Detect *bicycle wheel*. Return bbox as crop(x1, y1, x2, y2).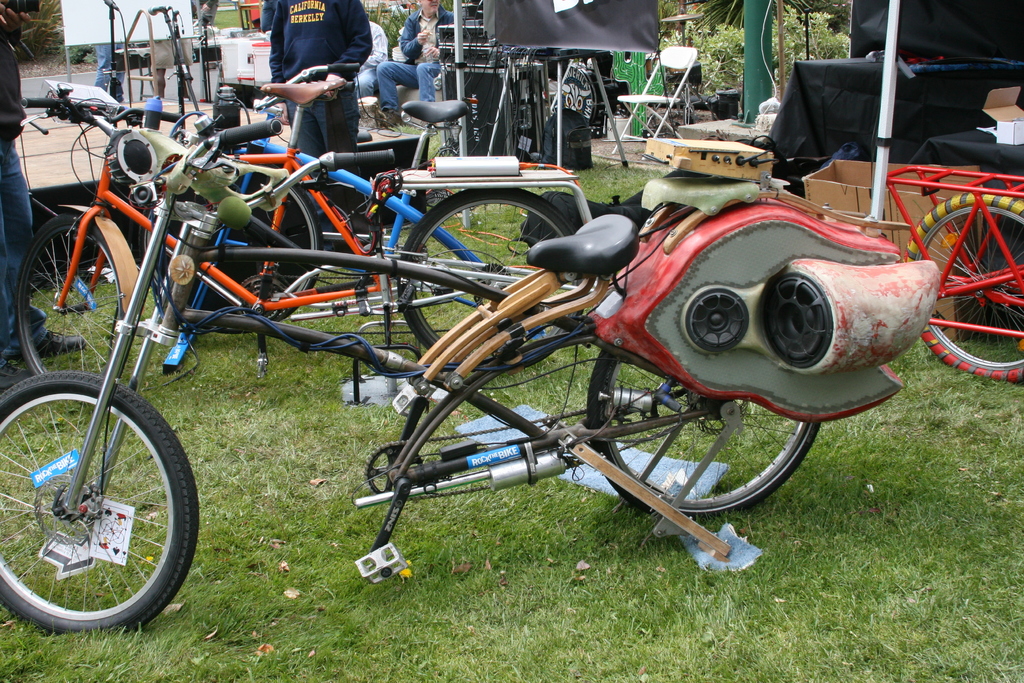
crop(12, 210, 135, 375).
